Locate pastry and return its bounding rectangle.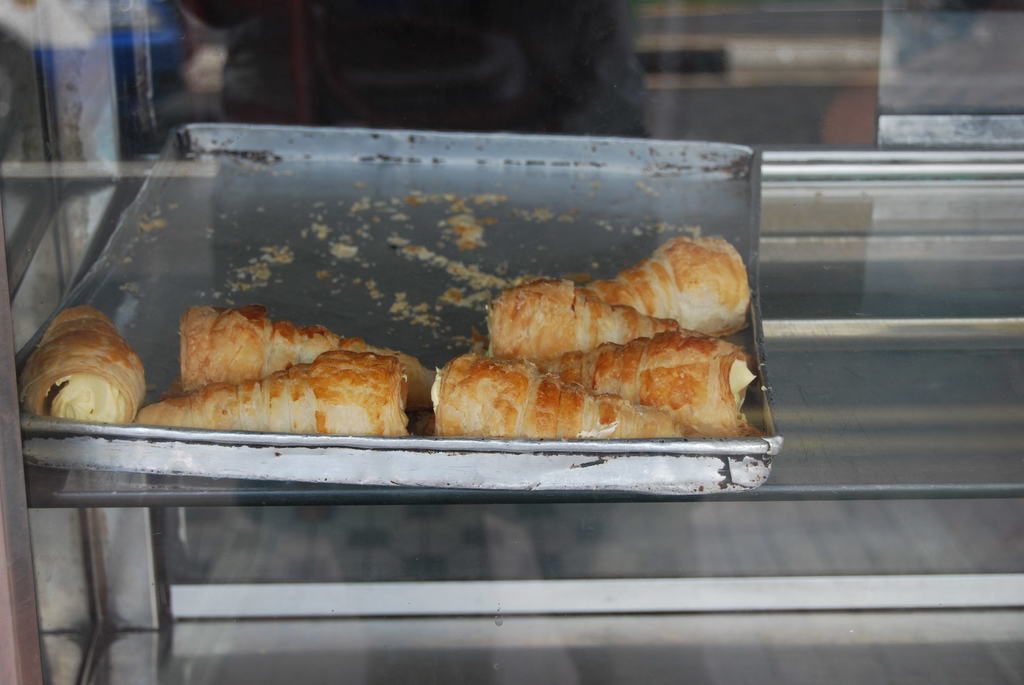
bbox=[486, 280, 694, 358].
